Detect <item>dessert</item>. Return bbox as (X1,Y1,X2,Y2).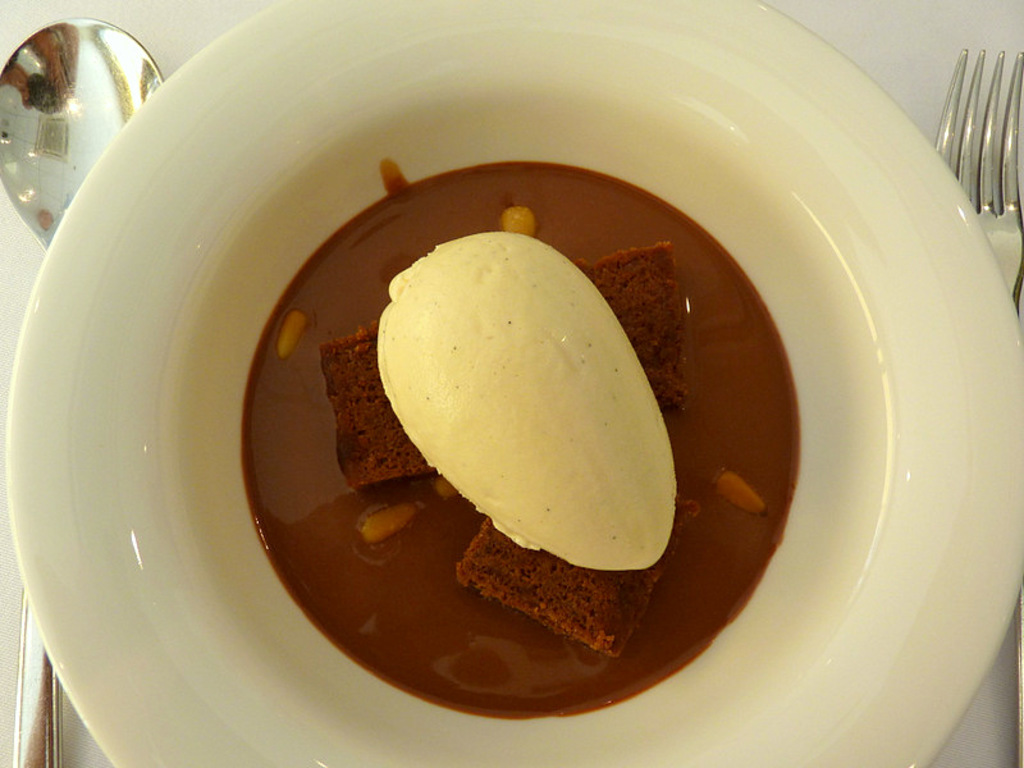
(339,228,708,621).
